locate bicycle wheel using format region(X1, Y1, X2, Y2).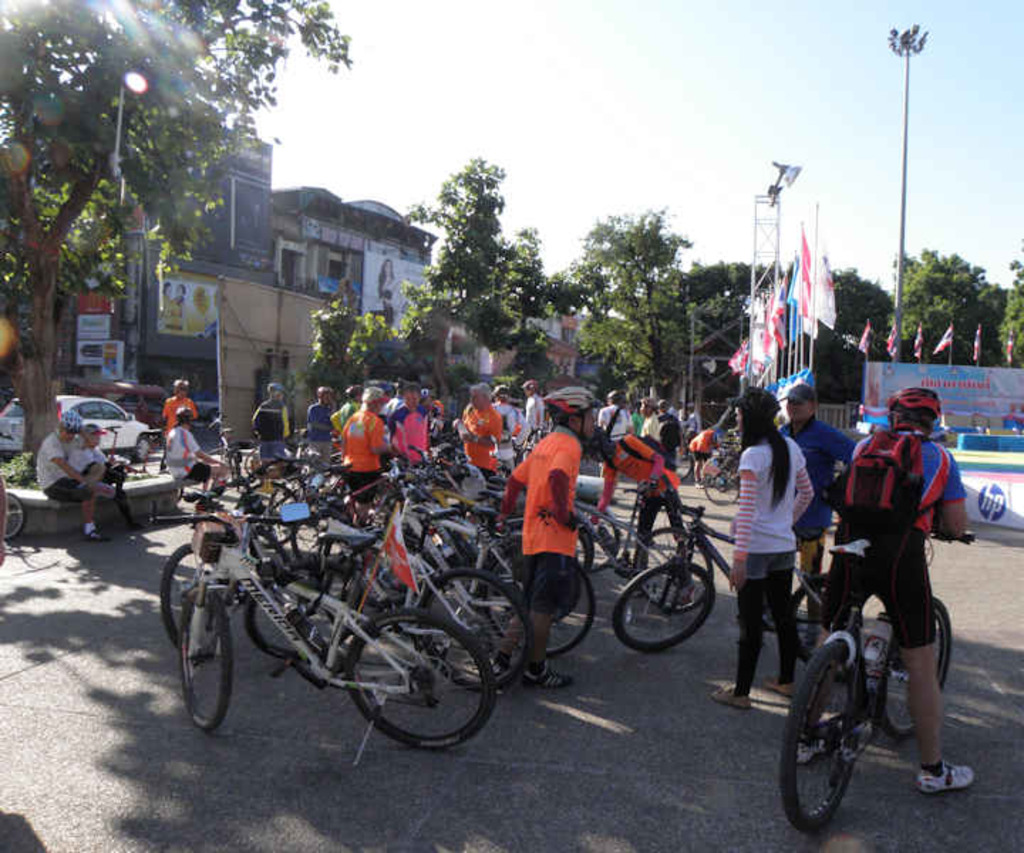
region(361, 498, 394, 560).
